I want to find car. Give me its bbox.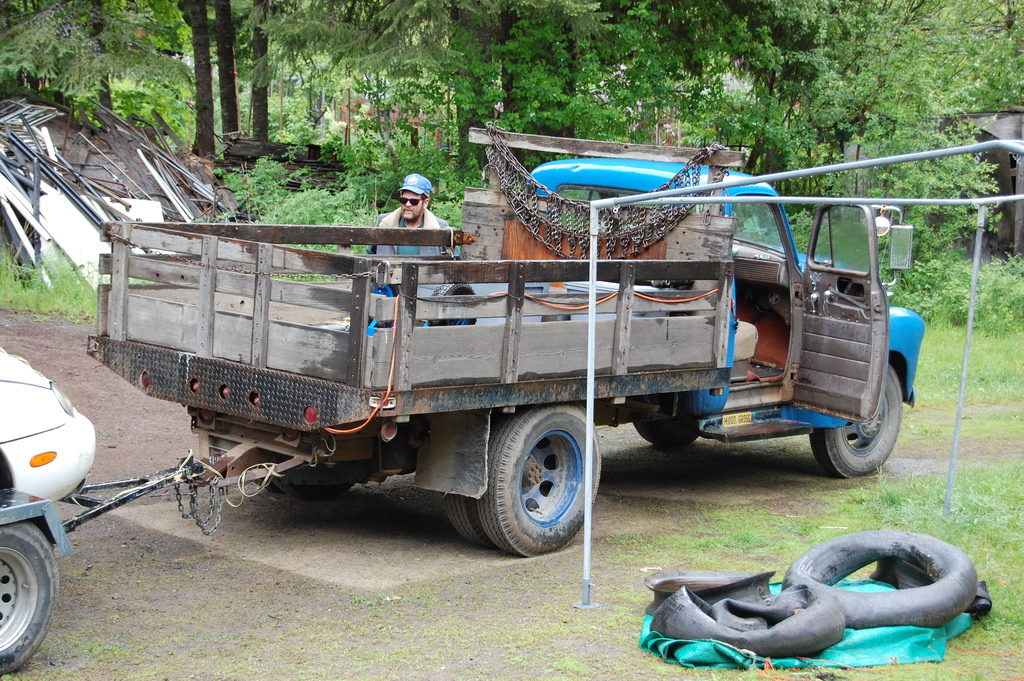
(left=0, top=342, right=98, bottom=680).
